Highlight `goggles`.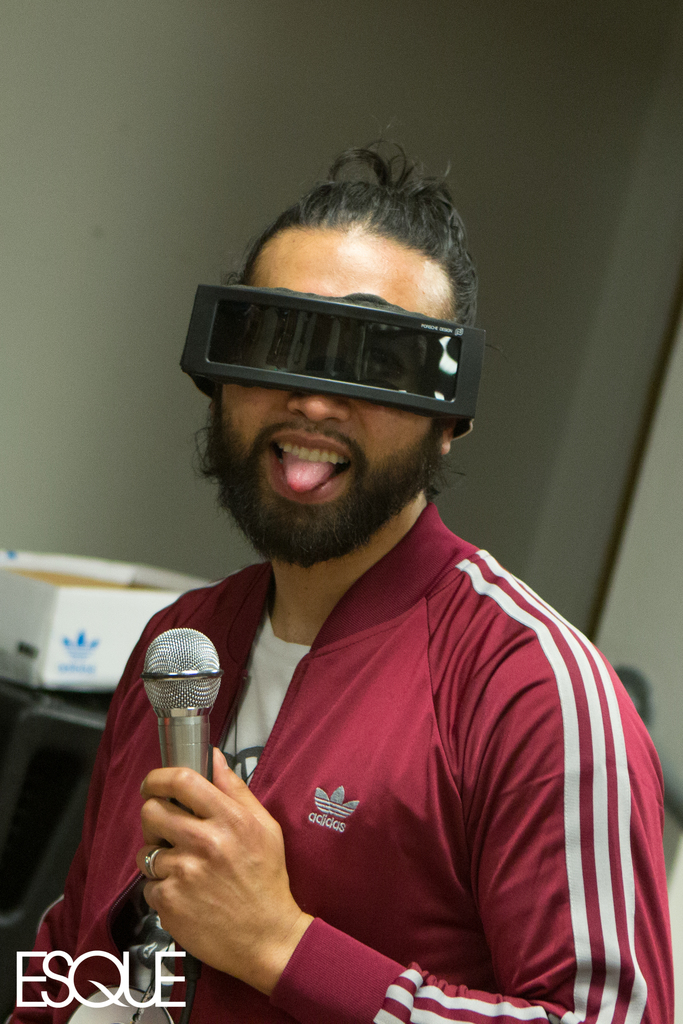
Highlighted region: rect(189, 272, 503, 429).
